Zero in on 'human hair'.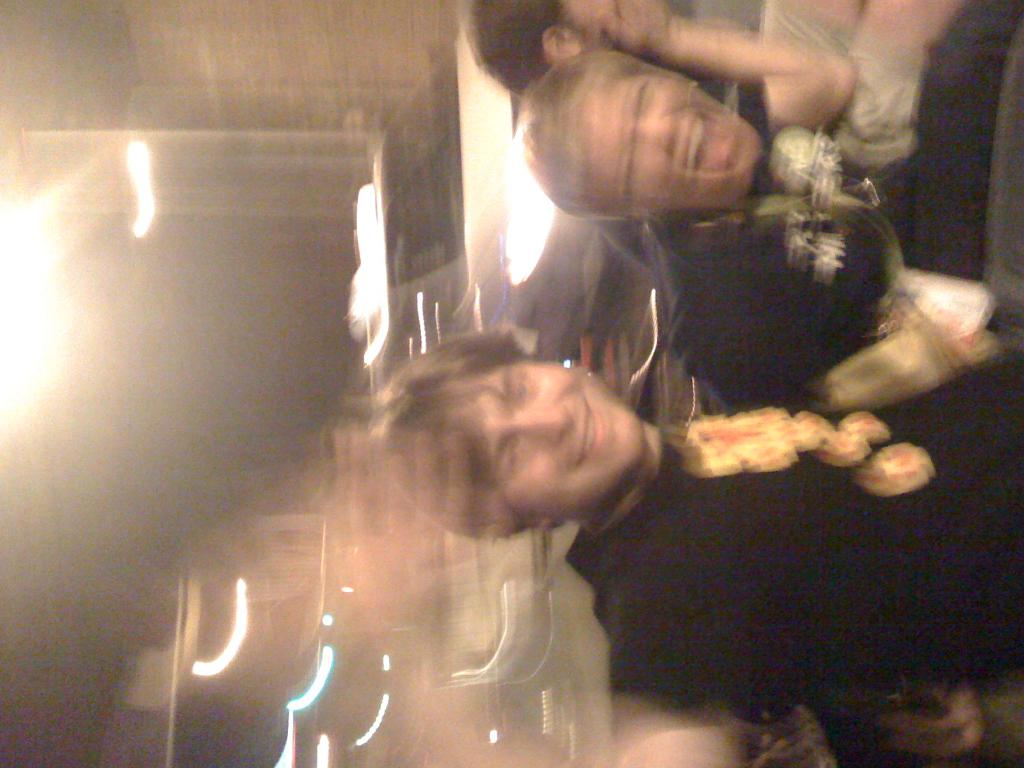
Zeroed in: [left=467, top=0, right=566, bottom=87].
